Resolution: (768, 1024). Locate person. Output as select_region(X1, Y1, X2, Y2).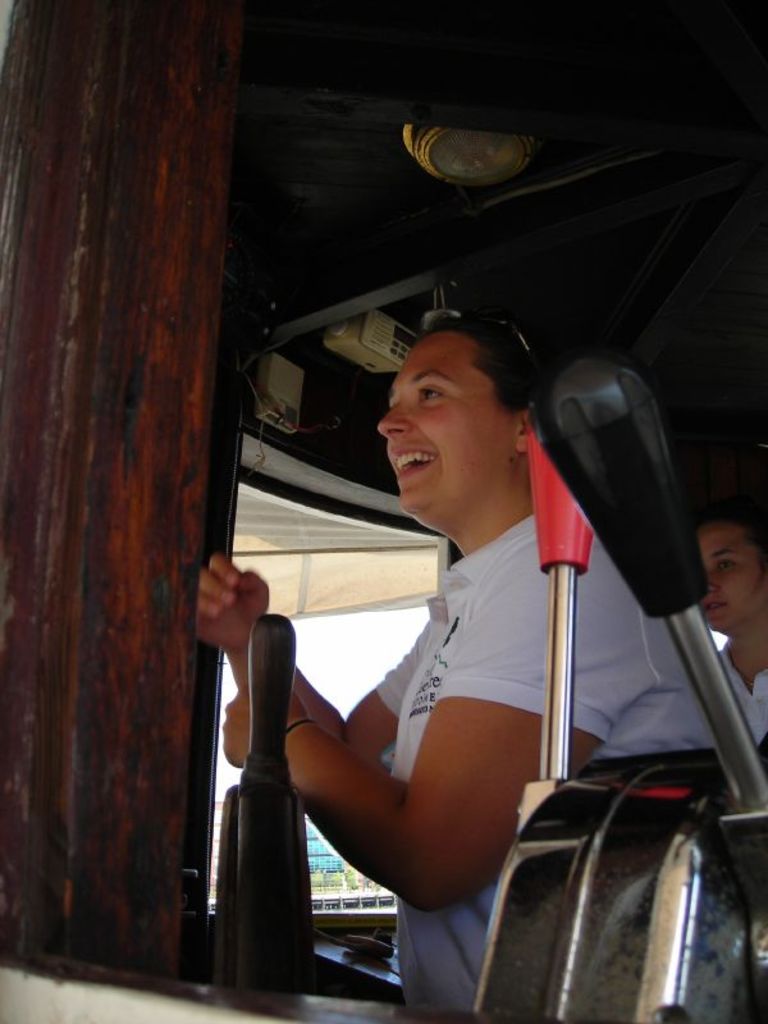
select_region(195, 292, 746, 1023).
